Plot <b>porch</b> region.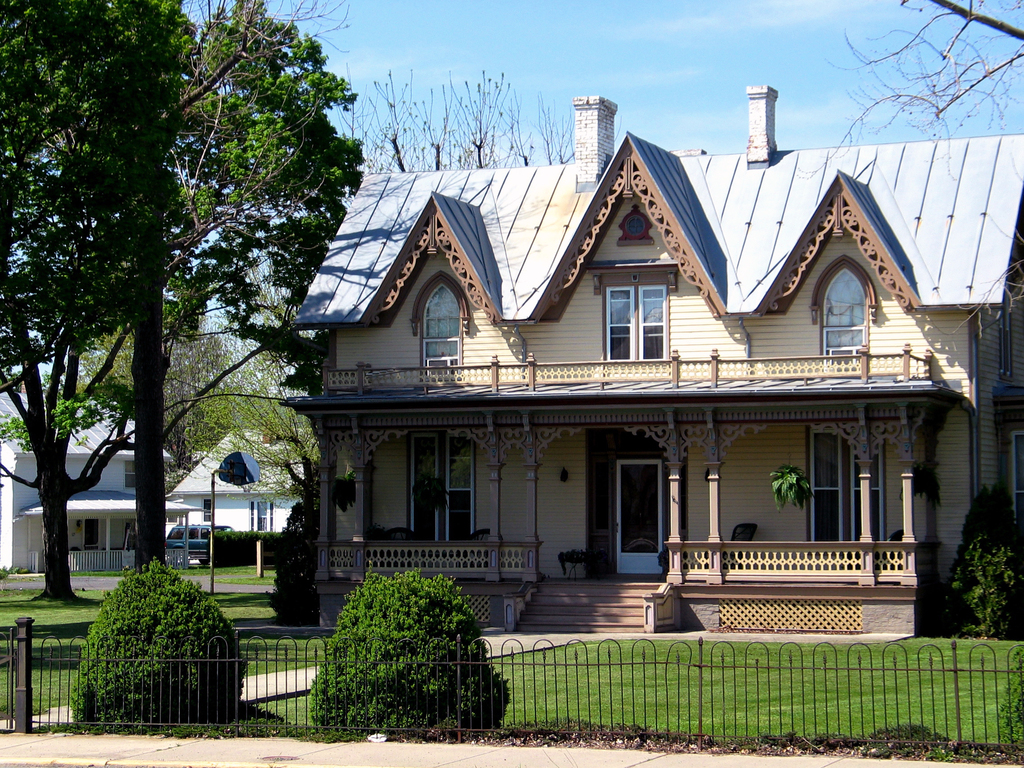
Plotted at (left=320, top=408, right=947, bottom=592).
